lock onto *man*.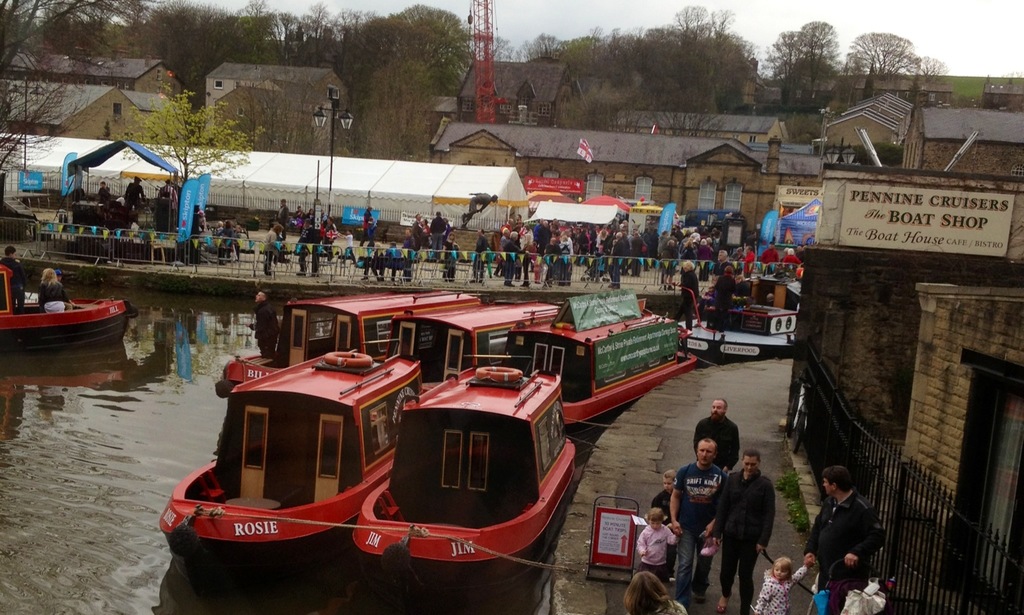
Locked: <bbox>714, 450, 789, 606</bbox>.
